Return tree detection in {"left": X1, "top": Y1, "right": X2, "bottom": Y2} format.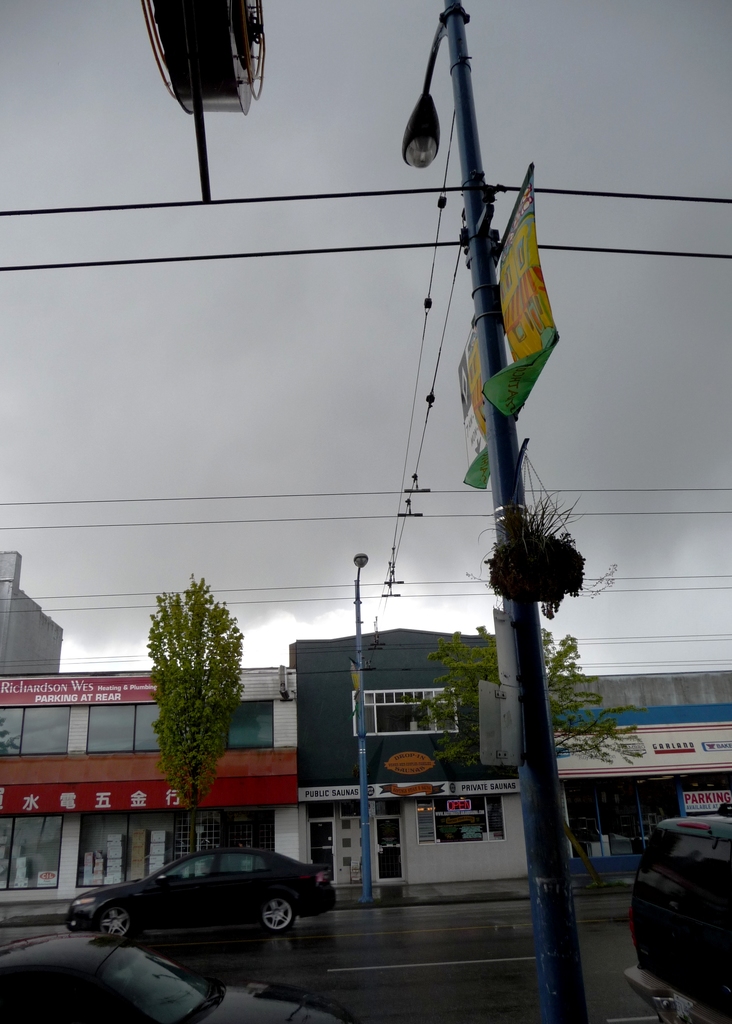
{"left": 131, "top": 567, "right": 256, "bottom": 829}.
